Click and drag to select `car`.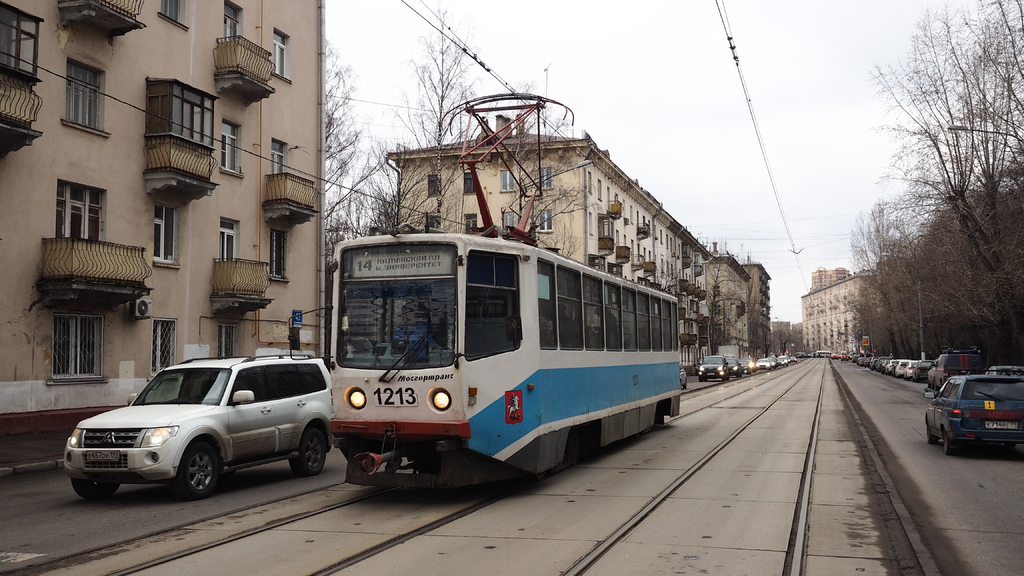
Selection: 678,365,689,385.
